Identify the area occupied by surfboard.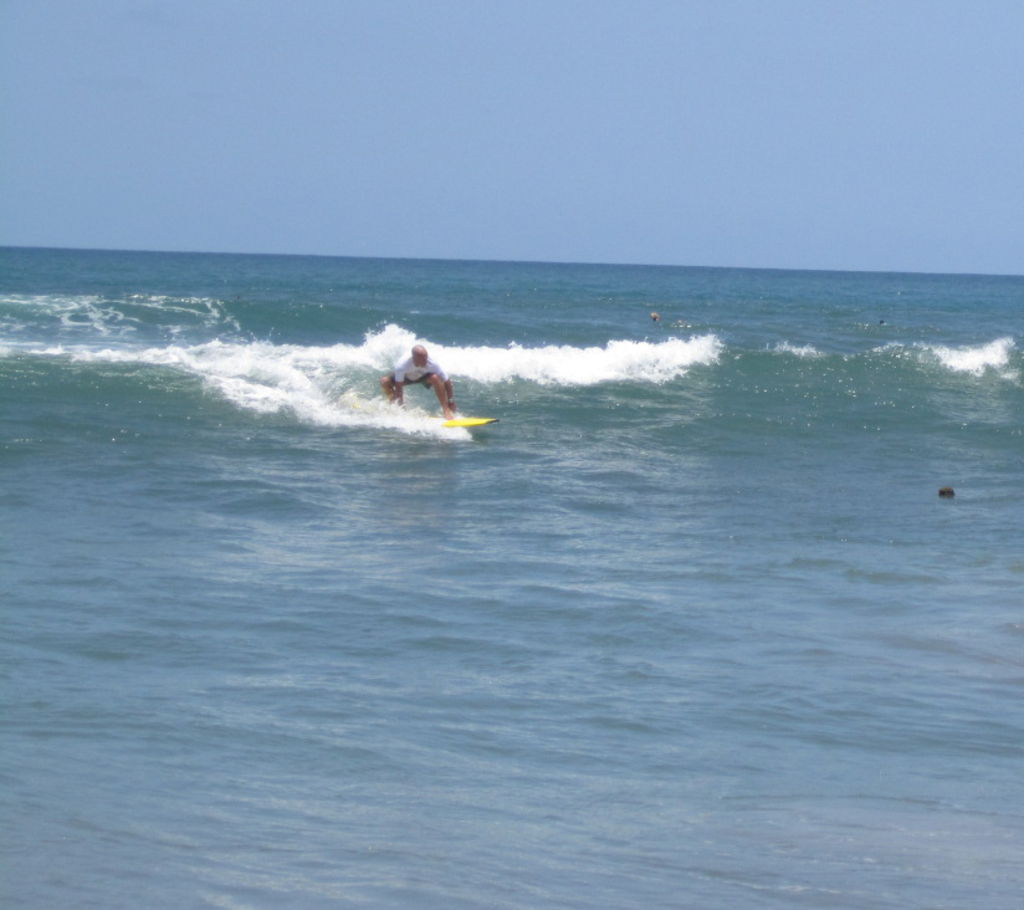
Area: region(424, 410, 503, 428).
